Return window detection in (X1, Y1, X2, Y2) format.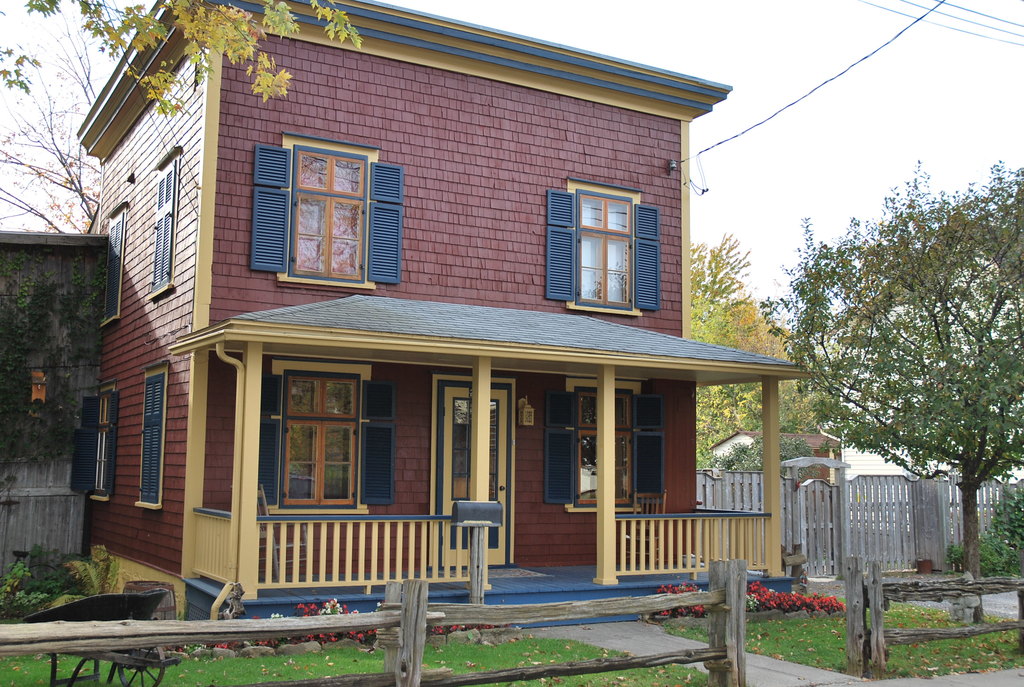
(132, 358, 175, 510).
